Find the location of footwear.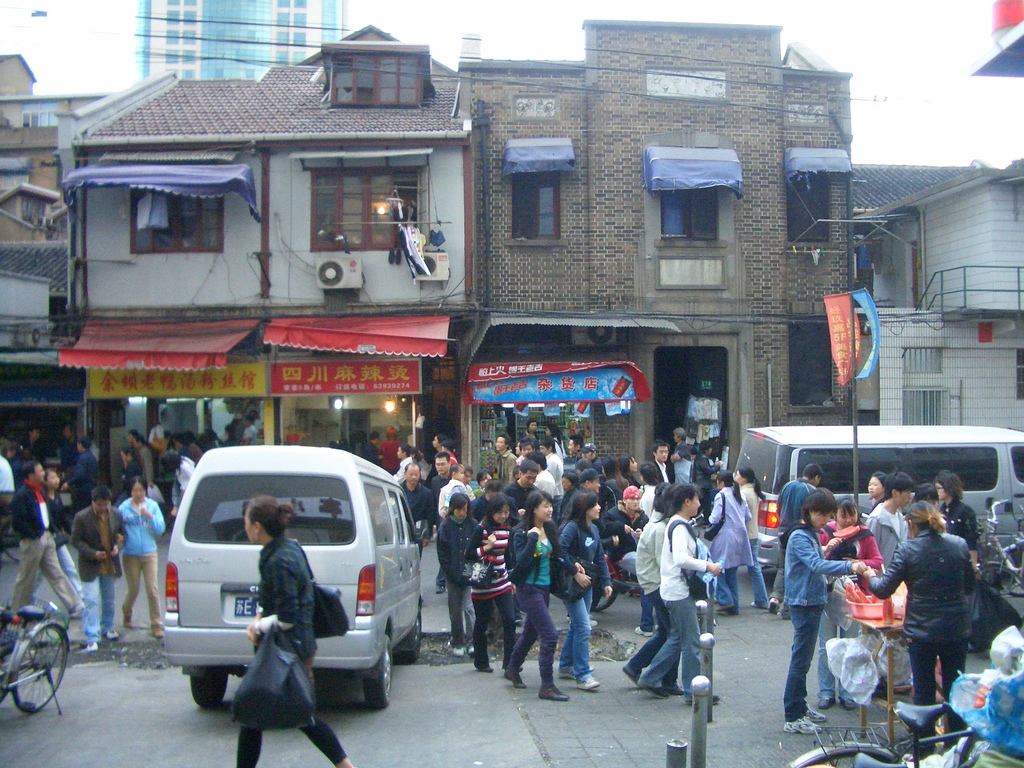
Location: [left=538, top=684, right=571, bottom=700].
